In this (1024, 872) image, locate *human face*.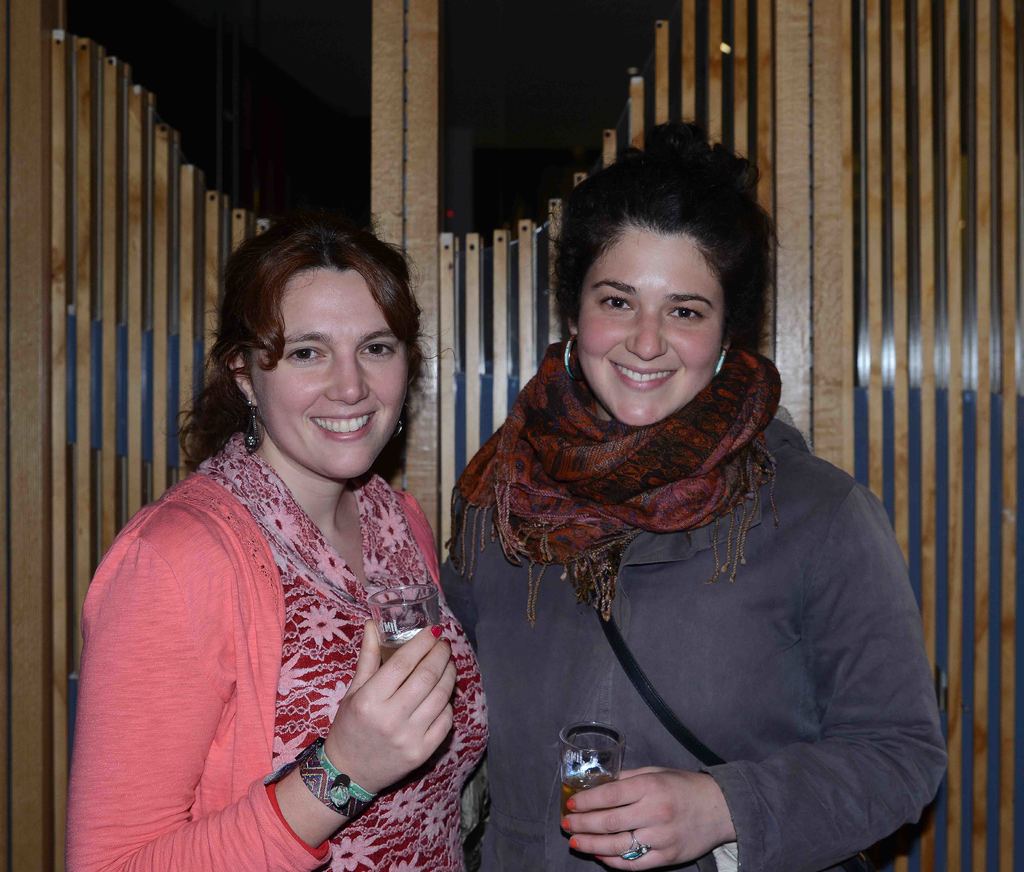
Bounding box: l=251, t=266, r=412, b=471.
